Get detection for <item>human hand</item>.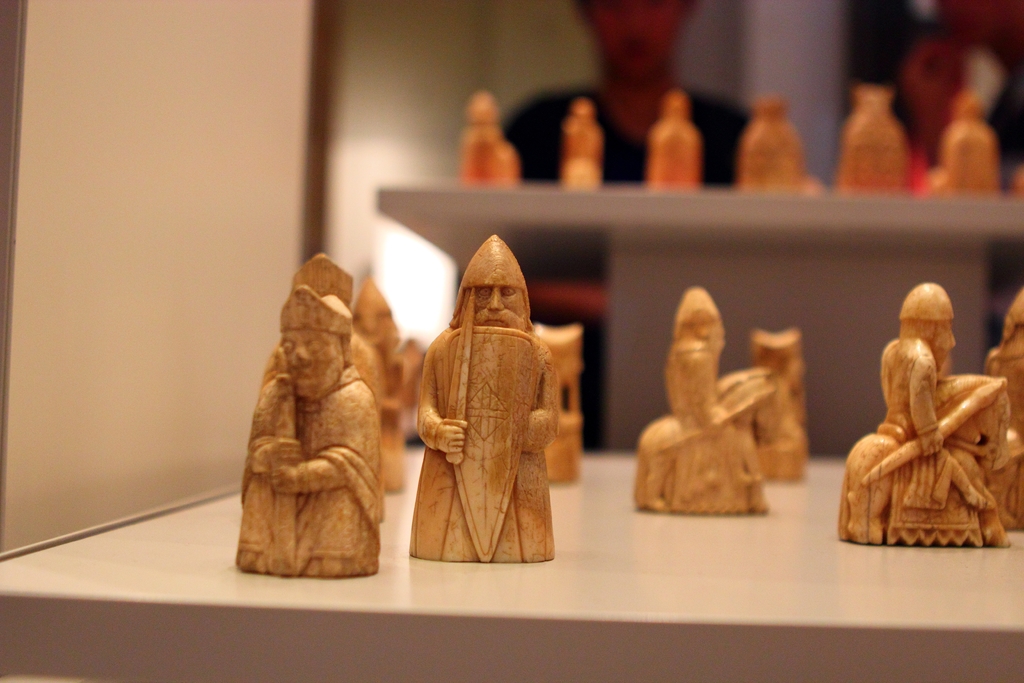
Detection: bbox=[266, 466, 298, 499].
